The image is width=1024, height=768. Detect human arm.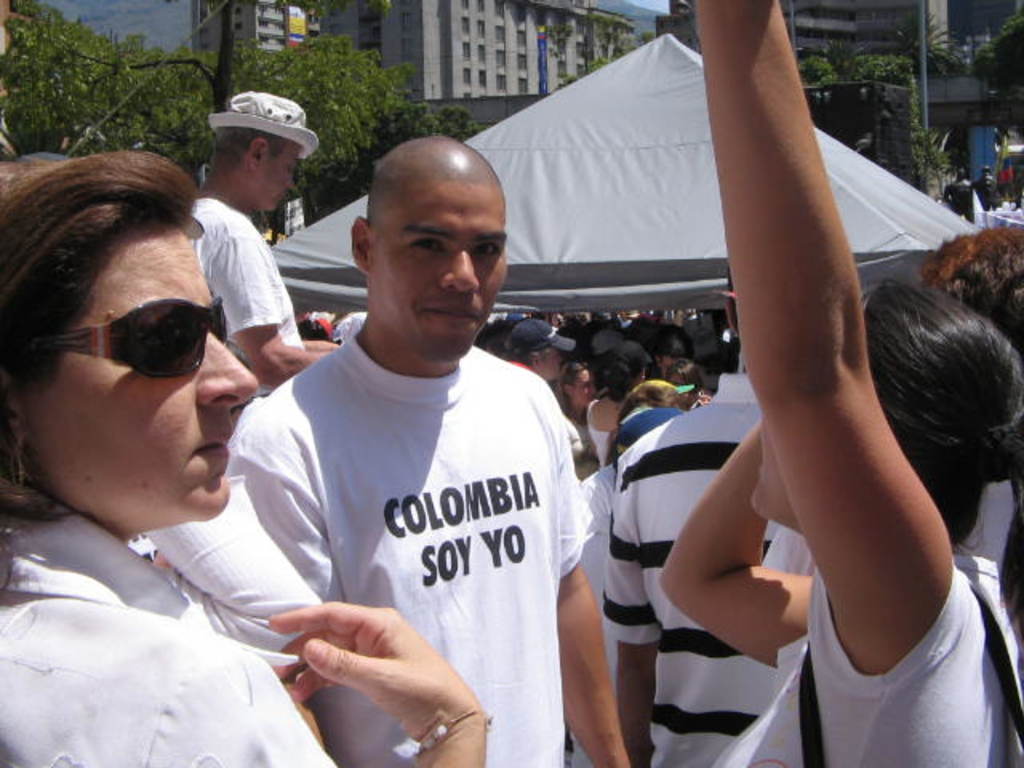
Detection: left=296, top=336, right=341, bottom=355.
